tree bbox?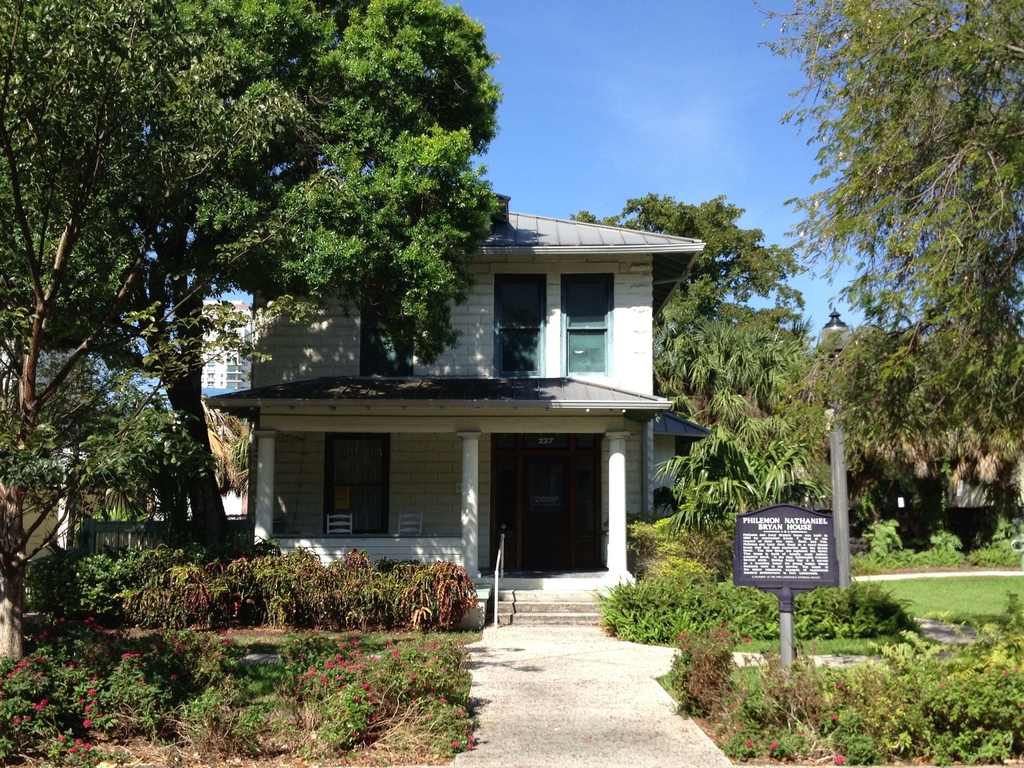
(568,192,810,330)
